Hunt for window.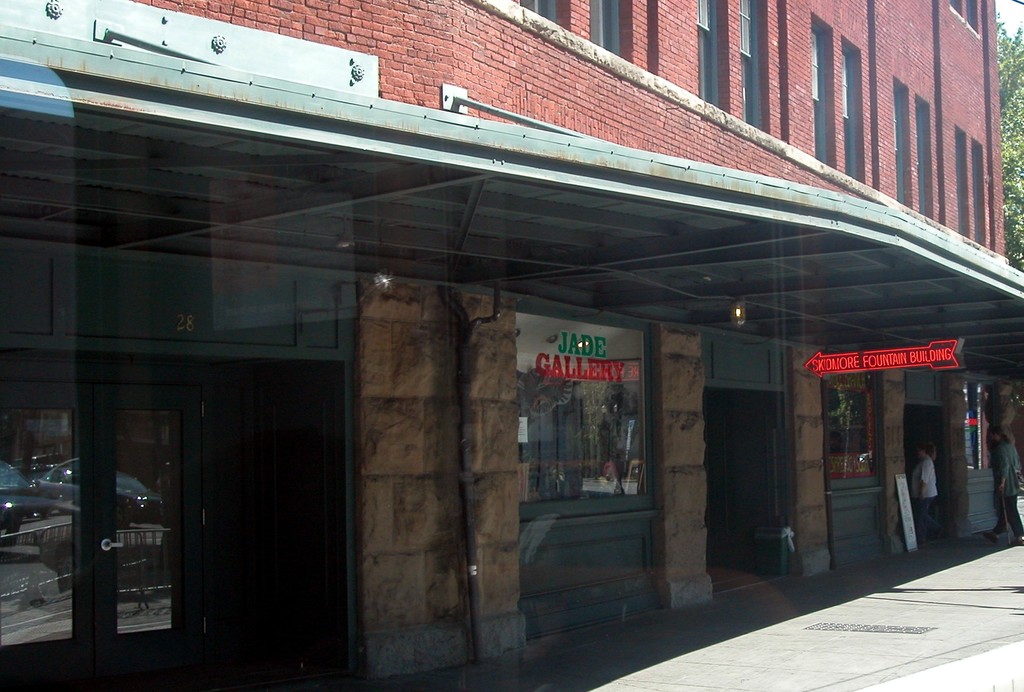
Hunted down at detection(893, 77, 913, 210).
